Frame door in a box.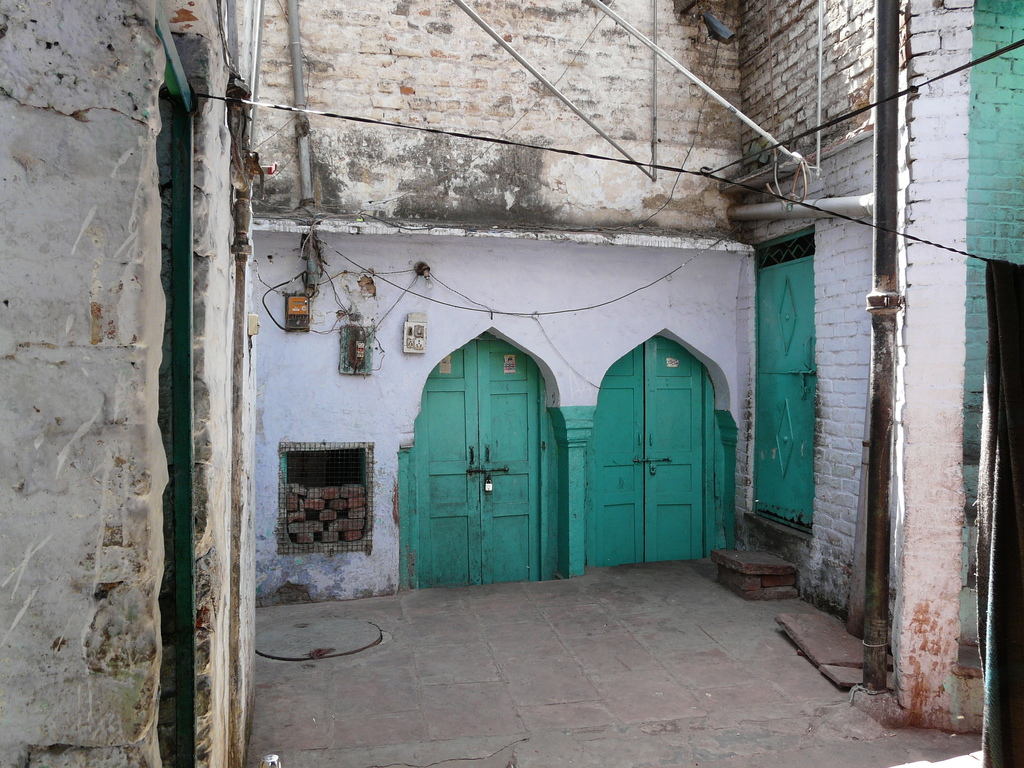
(x1=589, y1=337, x2=705, y2=568).
